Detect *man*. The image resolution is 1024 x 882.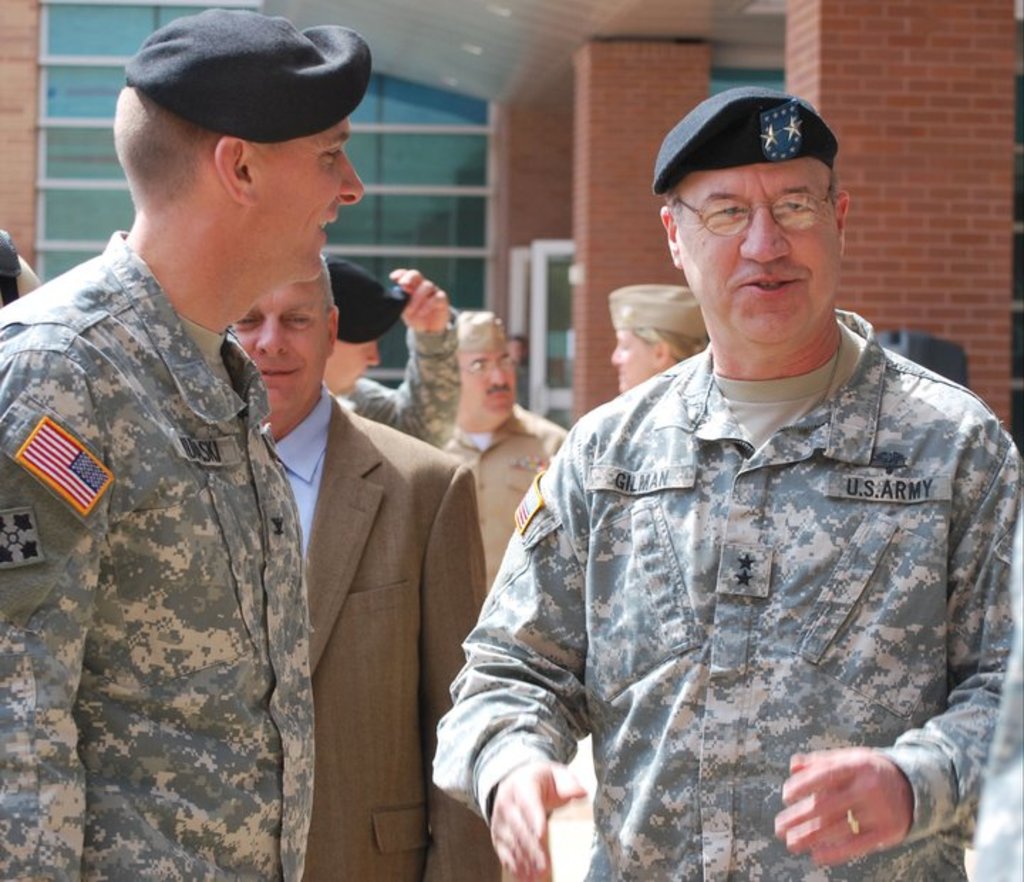
bbox=[0, 0, 368, 881].
